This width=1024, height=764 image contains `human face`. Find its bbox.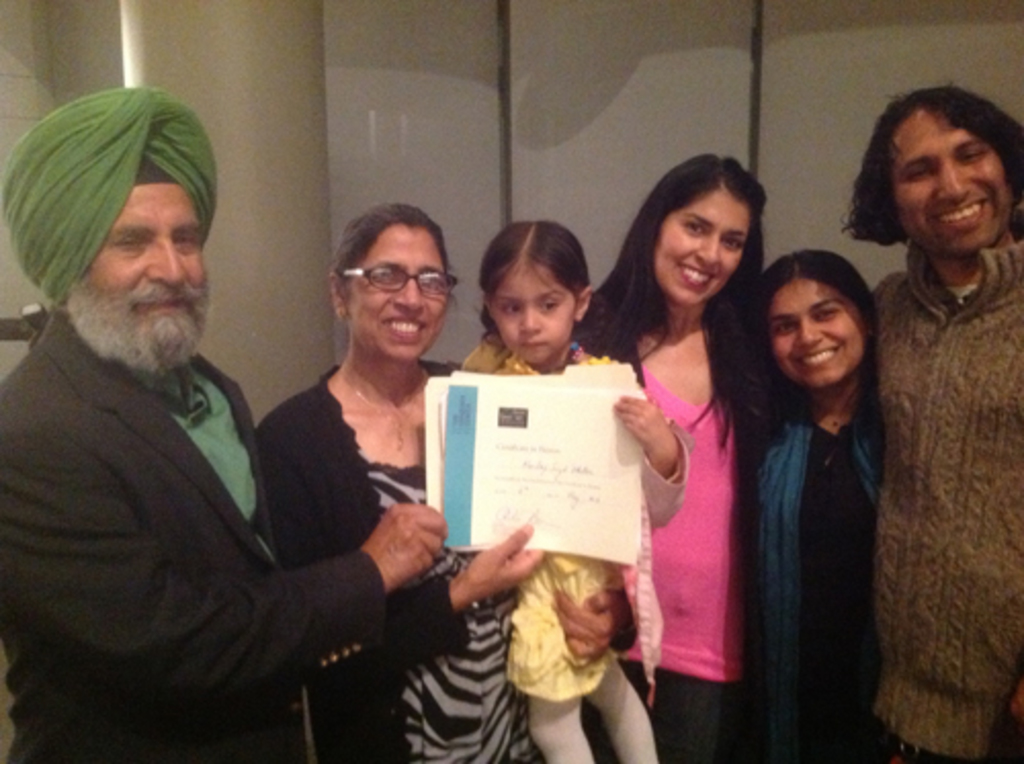
(x1=352, y1=227, x2=449, y2=360).
